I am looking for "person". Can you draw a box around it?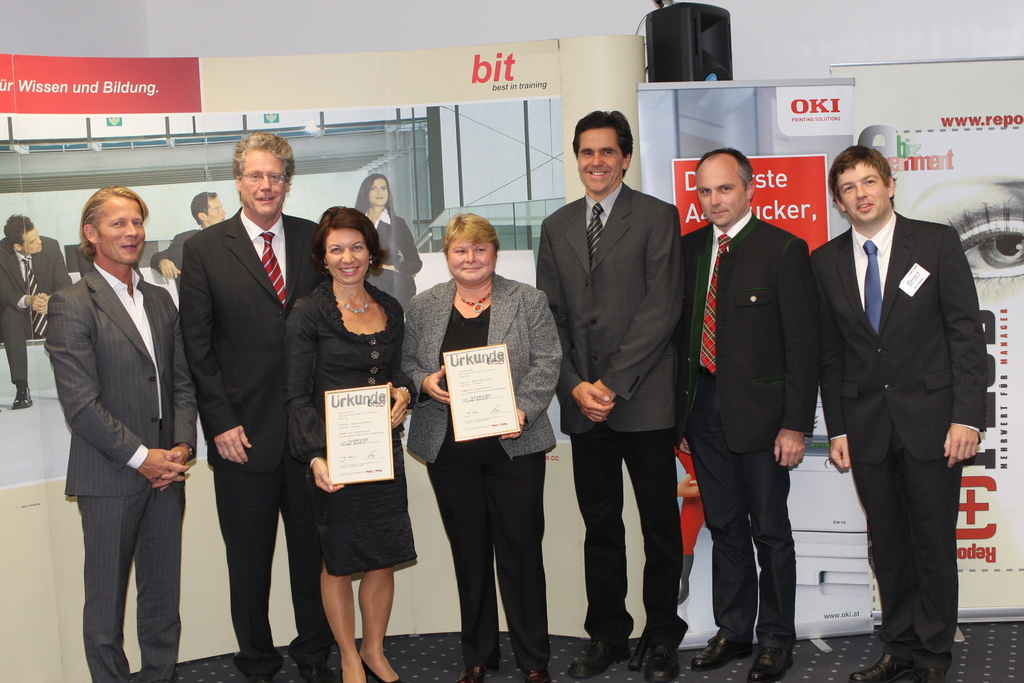
Sure, the bounding box is region(286, 203, 415, 682).
